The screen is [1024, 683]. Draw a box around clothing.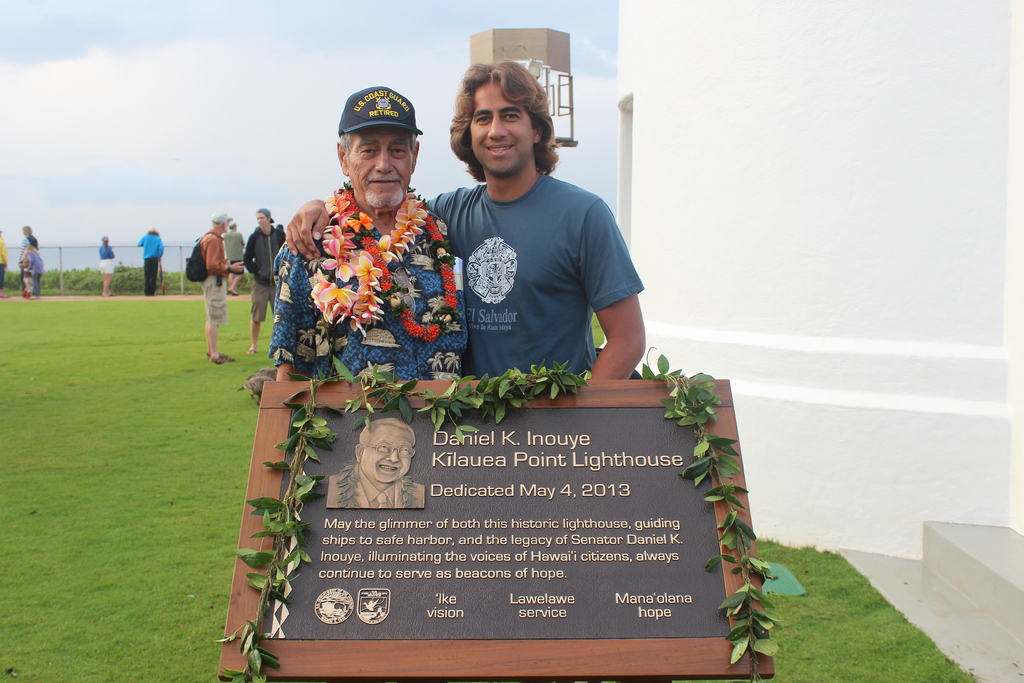
x1=202, y1=229, x2=222, y2=331.
